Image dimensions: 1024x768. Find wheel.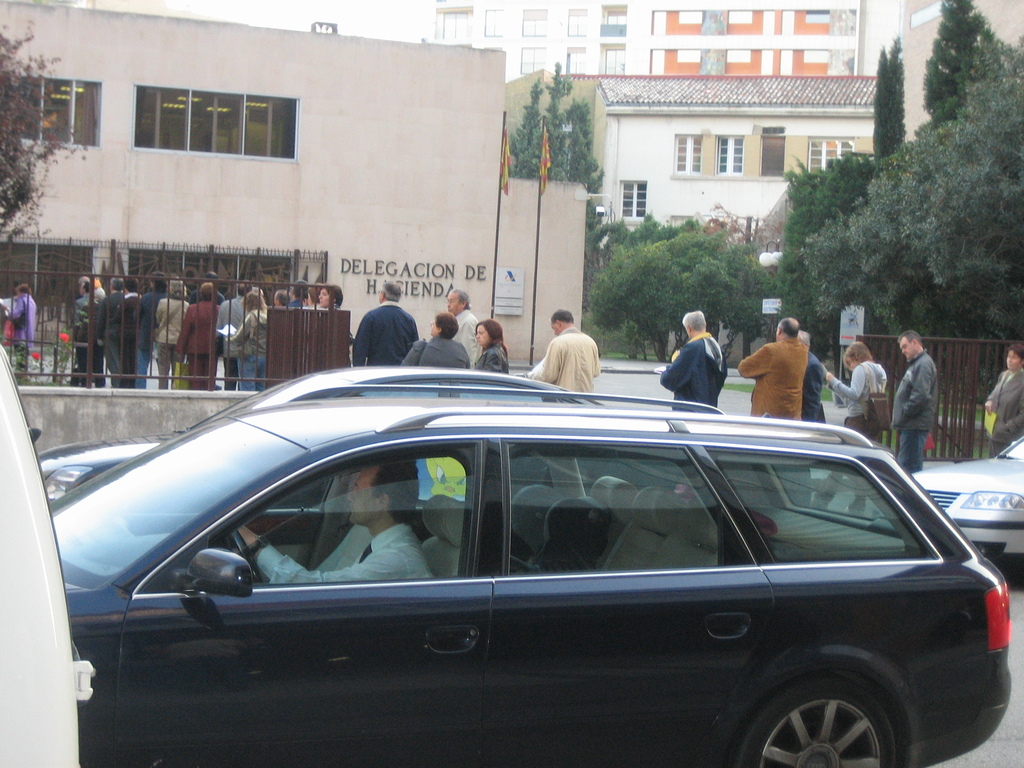
x1=716 y1=666 x2=928 y2=759.
